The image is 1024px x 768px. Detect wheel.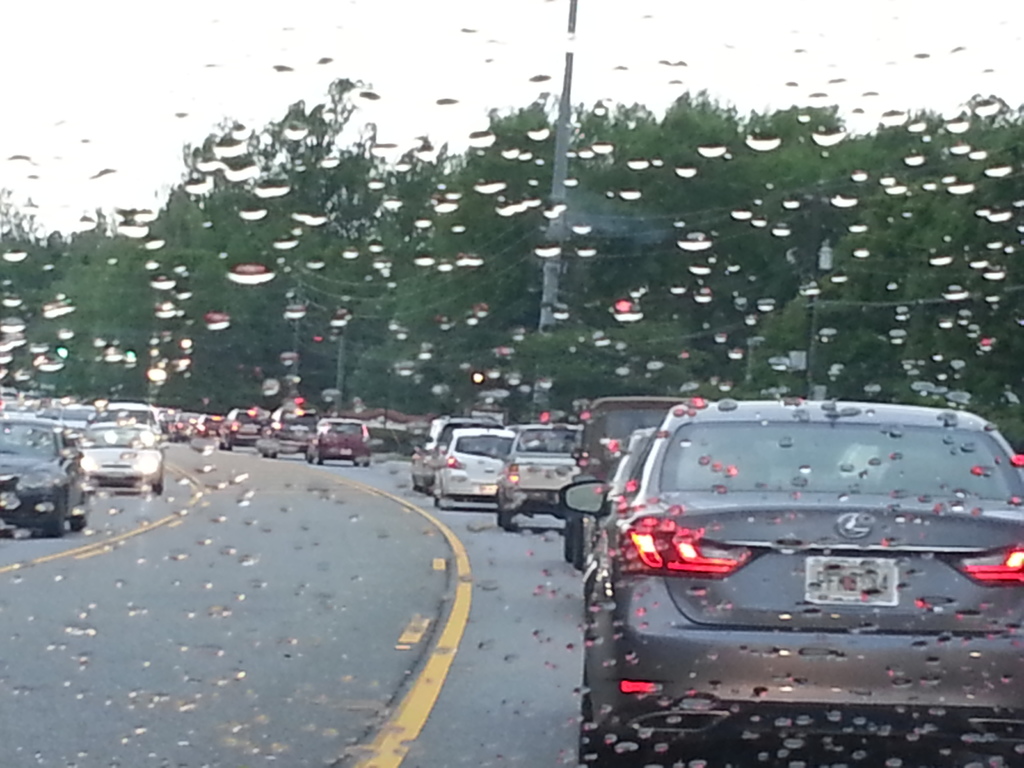
Detection: <region>70, 511, 88, 537</region>.
